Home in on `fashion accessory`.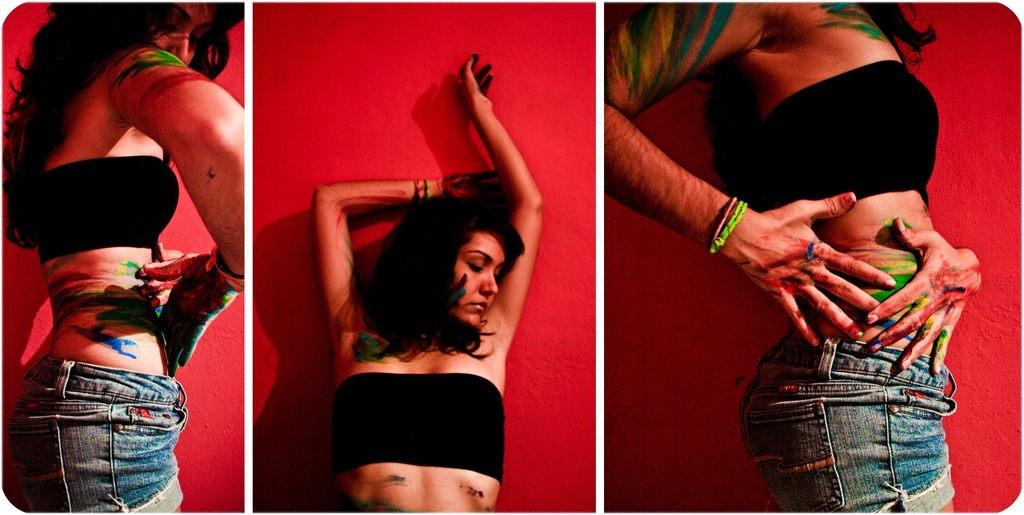
Homed in at <bbox>803, 240, 814, 261</bbox>.
